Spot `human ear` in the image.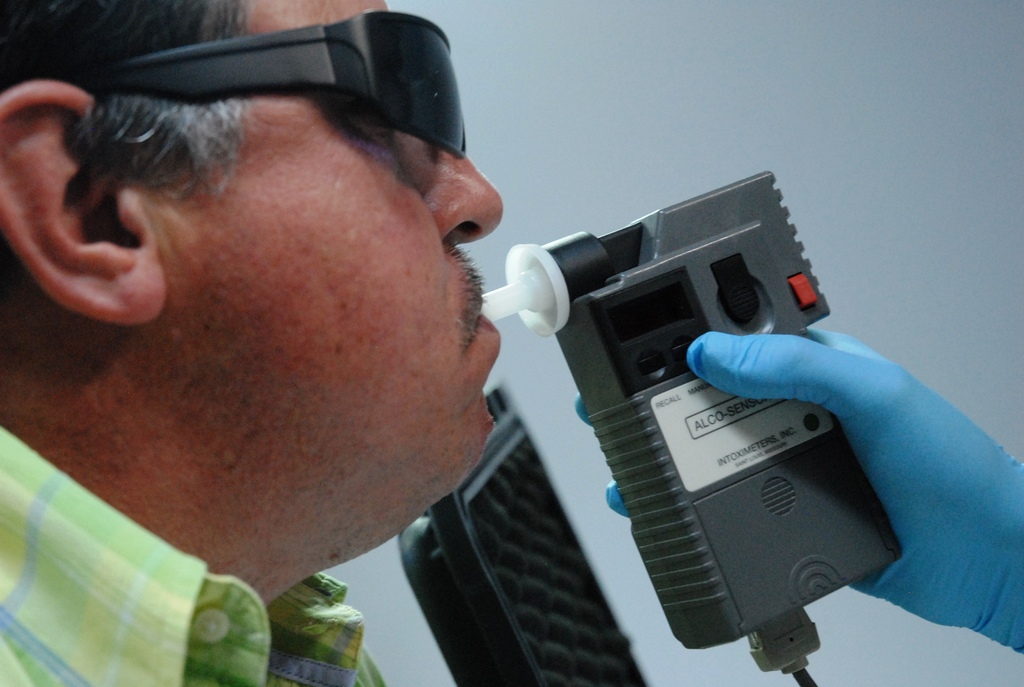
`human ear` found at x1=0 y1=79 x2=164 y2=328.
